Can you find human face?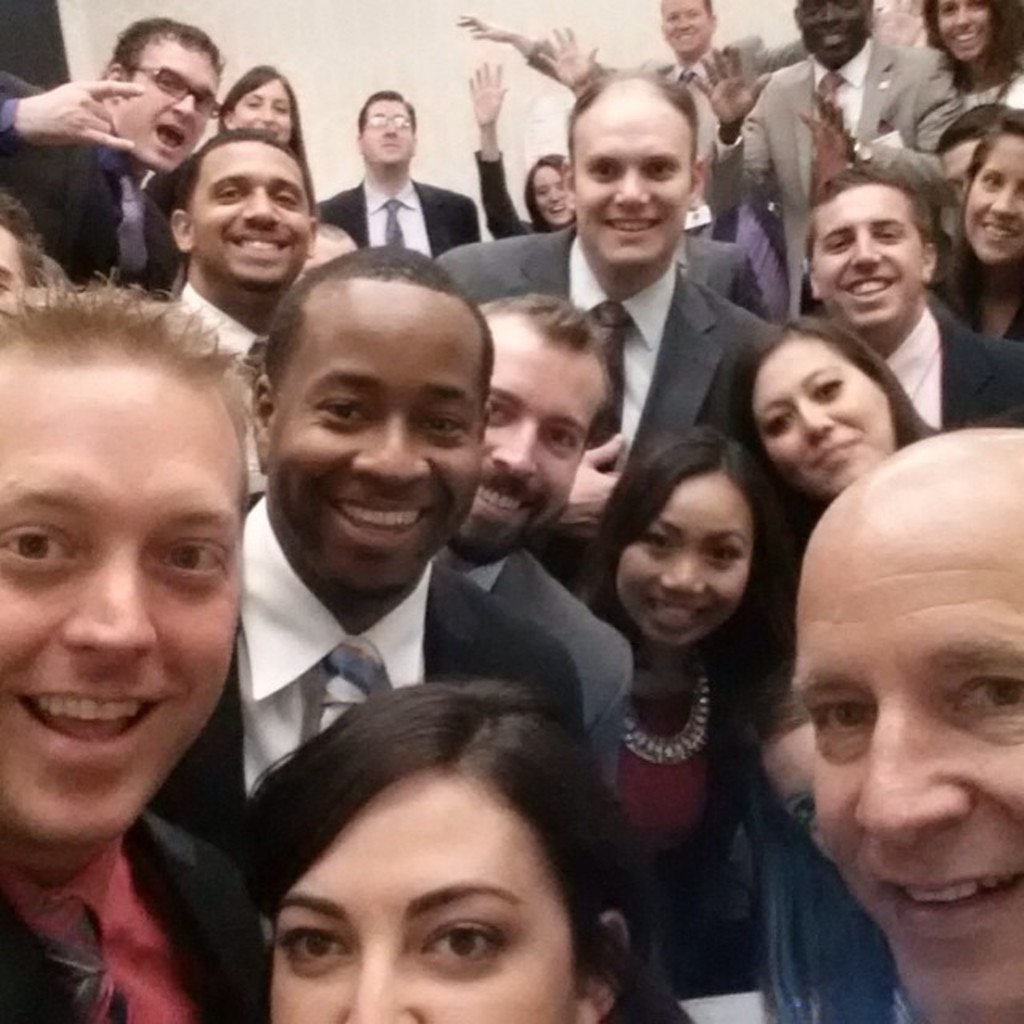
Yes, bounding box: locate(126, 32, 219, 174).
